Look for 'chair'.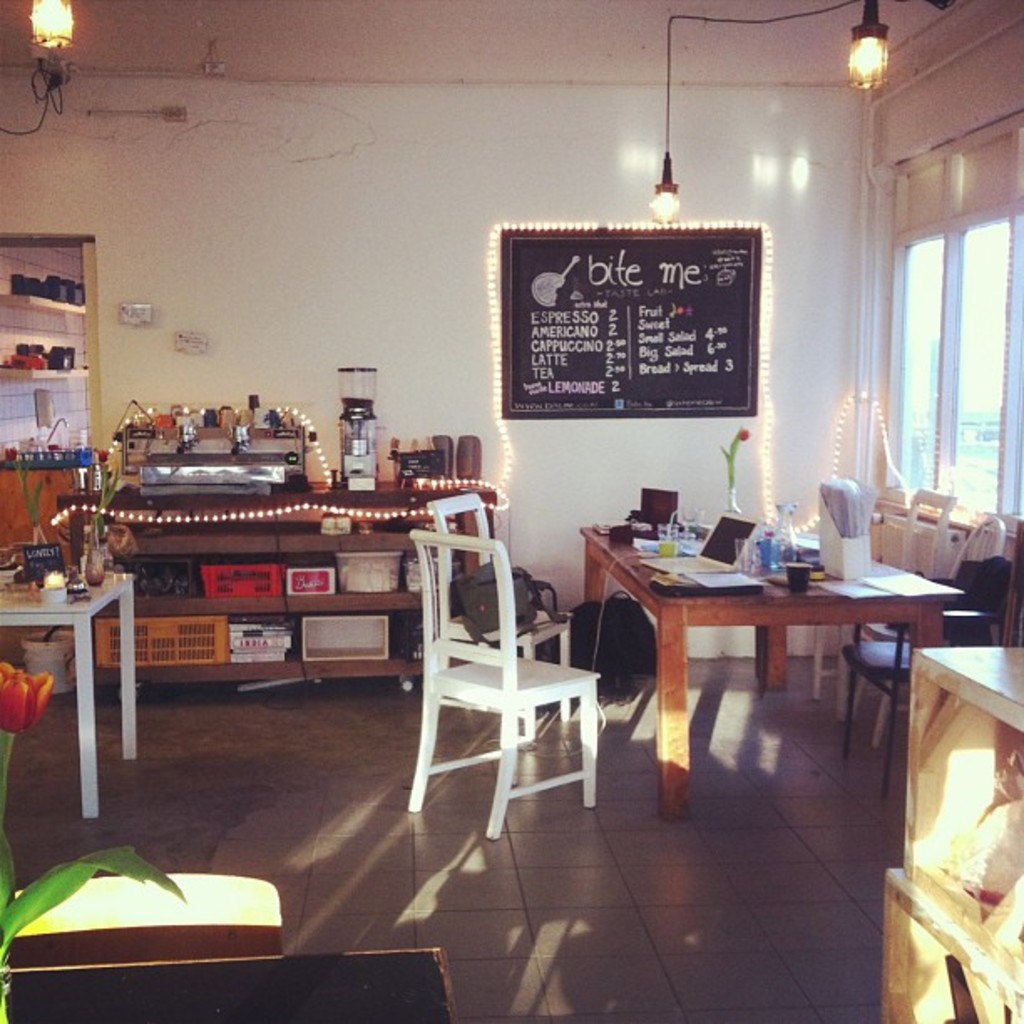
Found: 835,505,1021,743.
